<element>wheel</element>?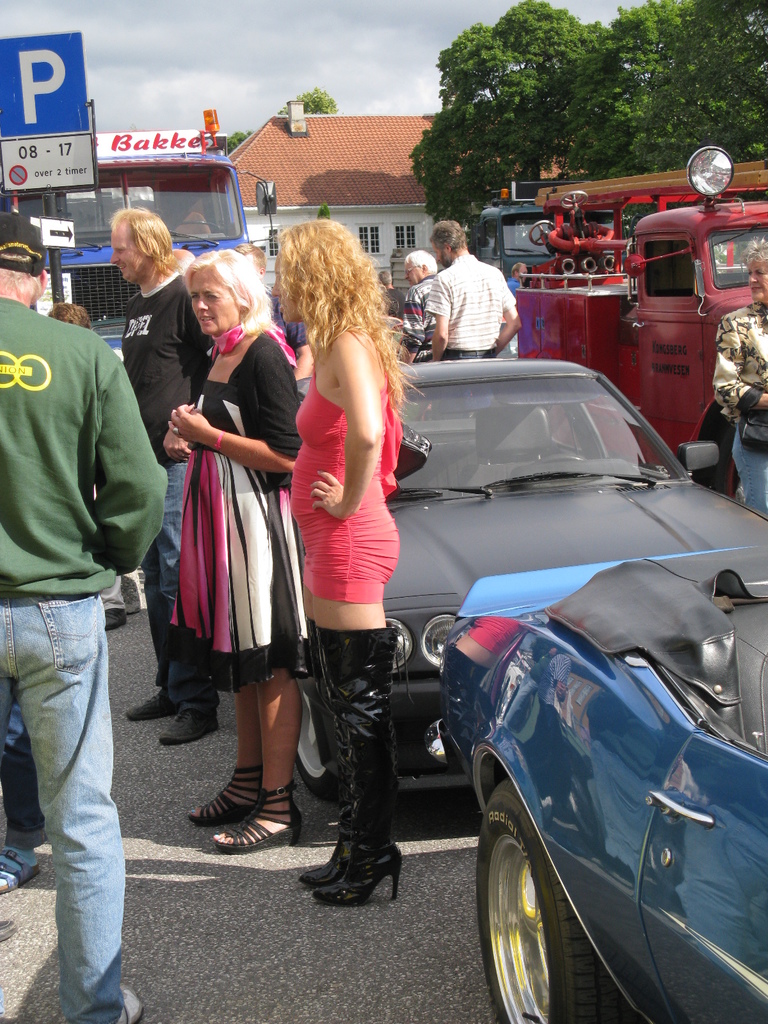
locate(170, 220, 225, 233)
